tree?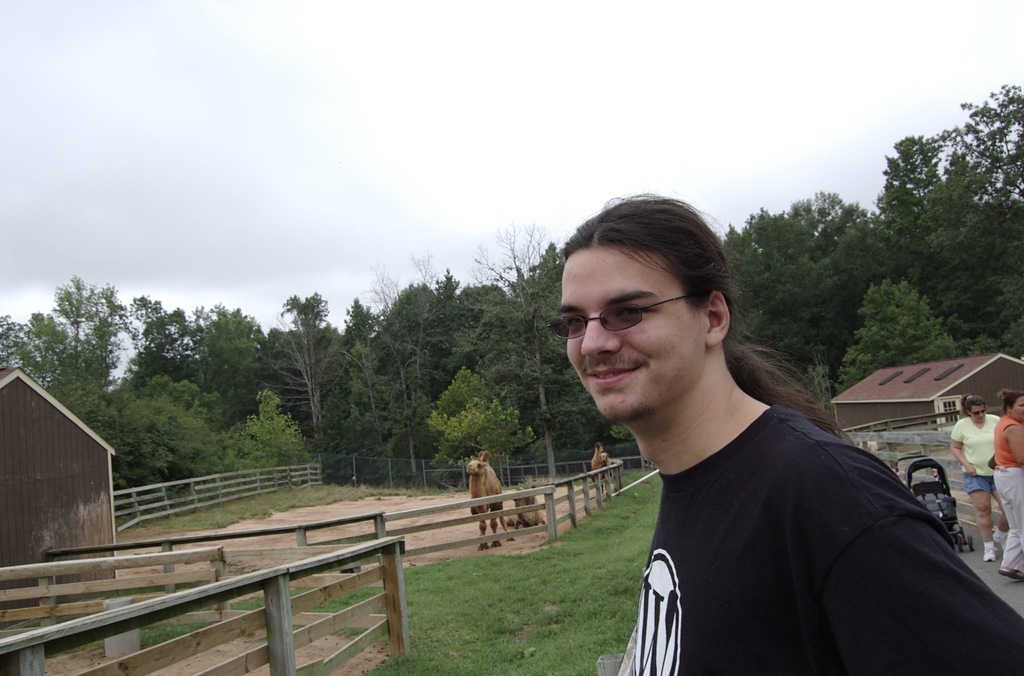
BBox(848, 123, 938, 308)
